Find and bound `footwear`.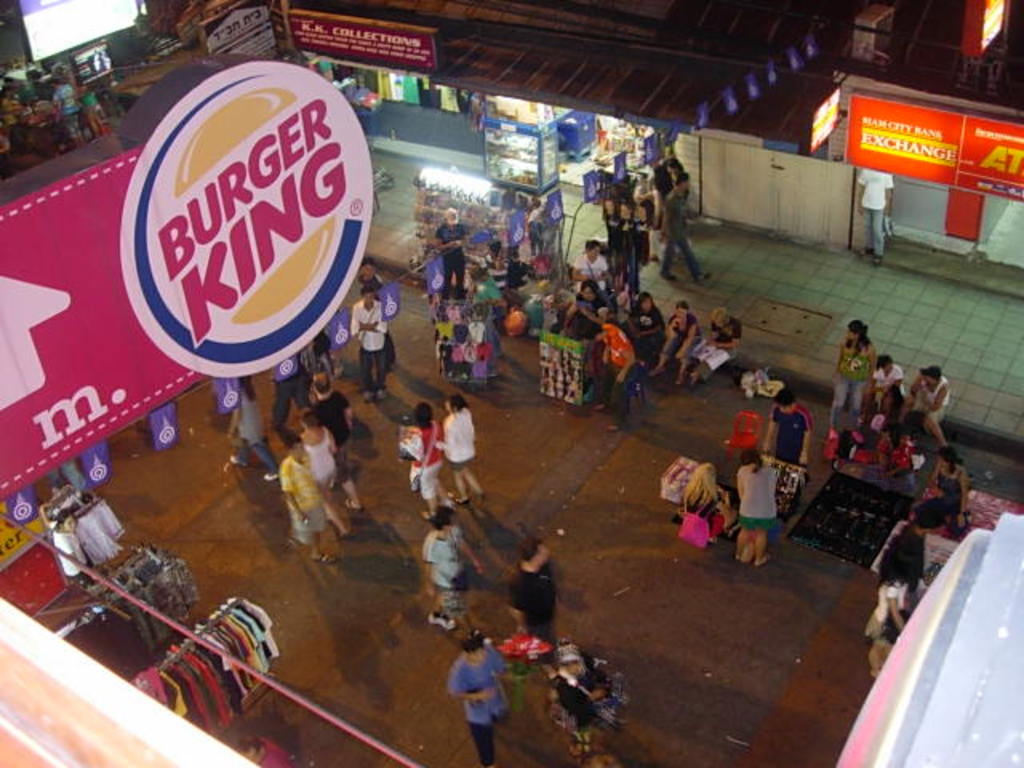
Bound: (427, 608, 454, 634).
